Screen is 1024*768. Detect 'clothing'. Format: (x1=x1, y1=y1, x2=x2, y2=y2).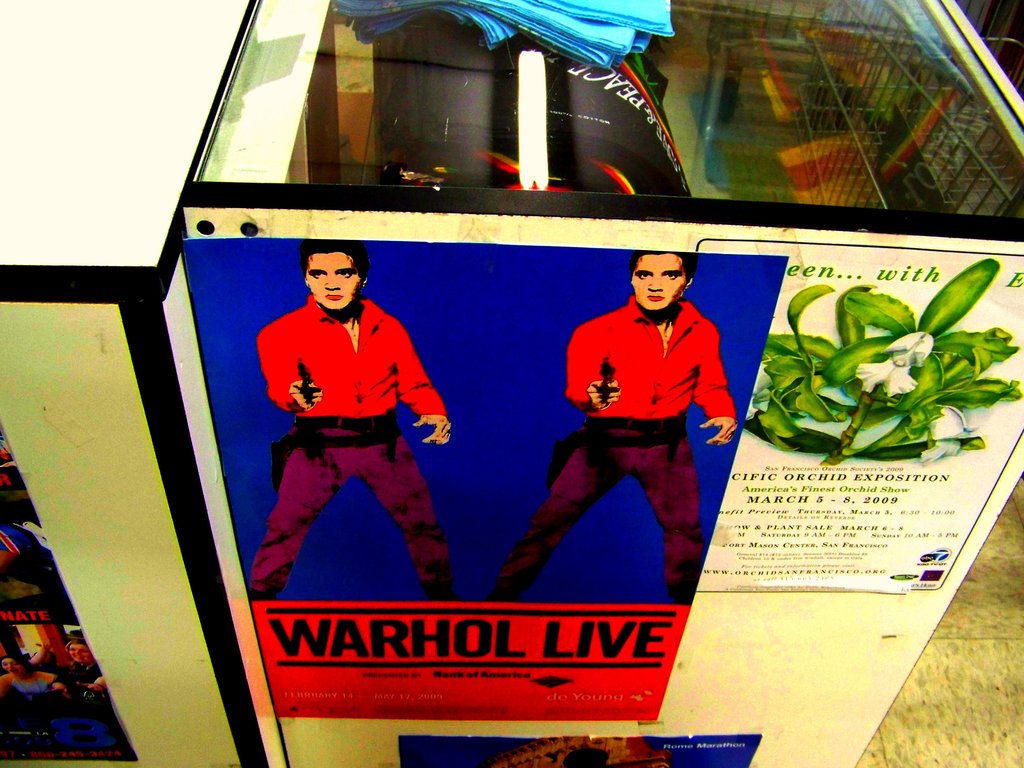
(x1=248, y1=290, x2=457, y2=601).
